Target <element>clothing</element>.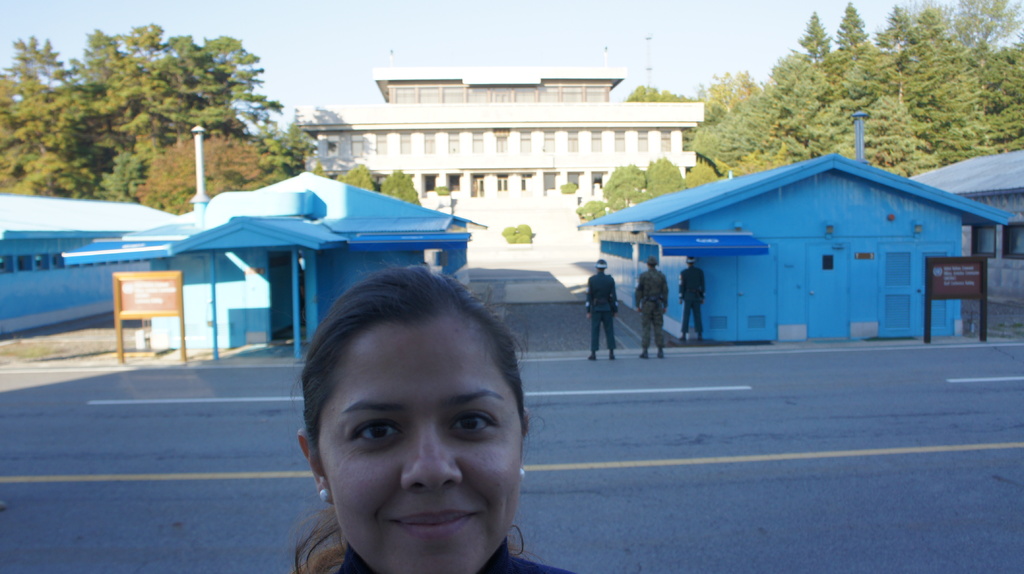
Target region: 339:543:575:573.
